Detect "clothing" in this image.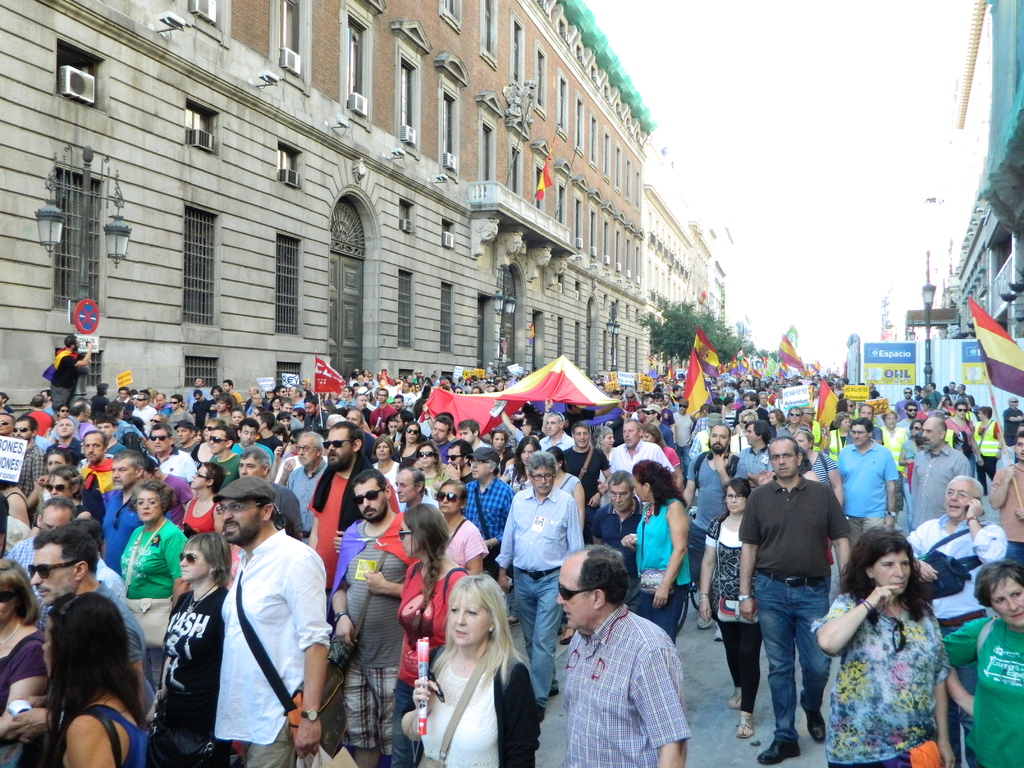
Detection: bbox=(0, 533, 54, 619).
